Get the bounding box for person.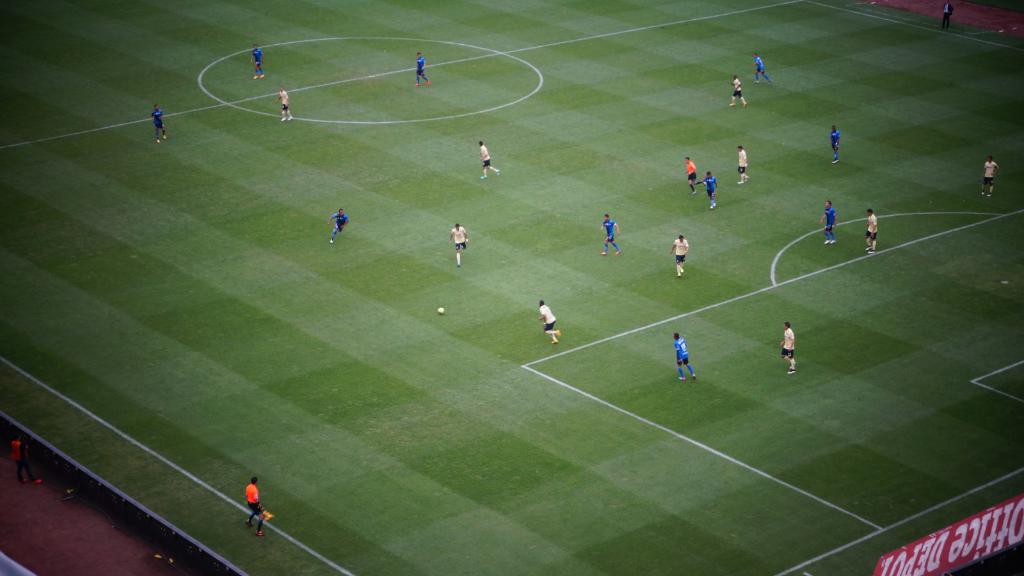
<bbox>728, 77, 746, 110</bbox>.
